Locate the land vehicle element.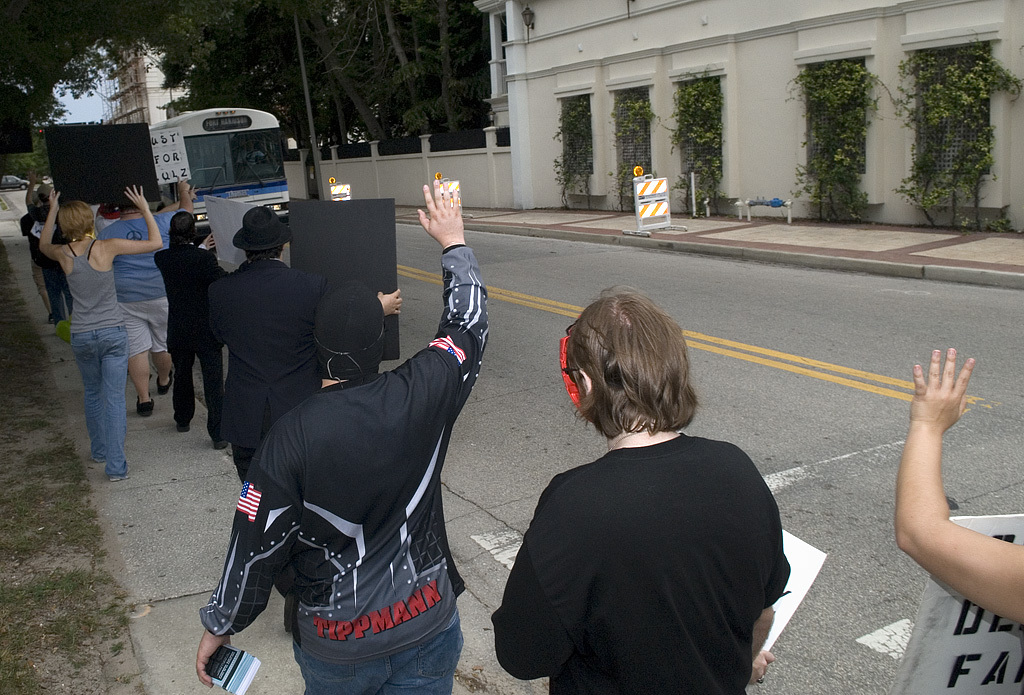
Element bbox: Rect(143, 102, 301, 220).
